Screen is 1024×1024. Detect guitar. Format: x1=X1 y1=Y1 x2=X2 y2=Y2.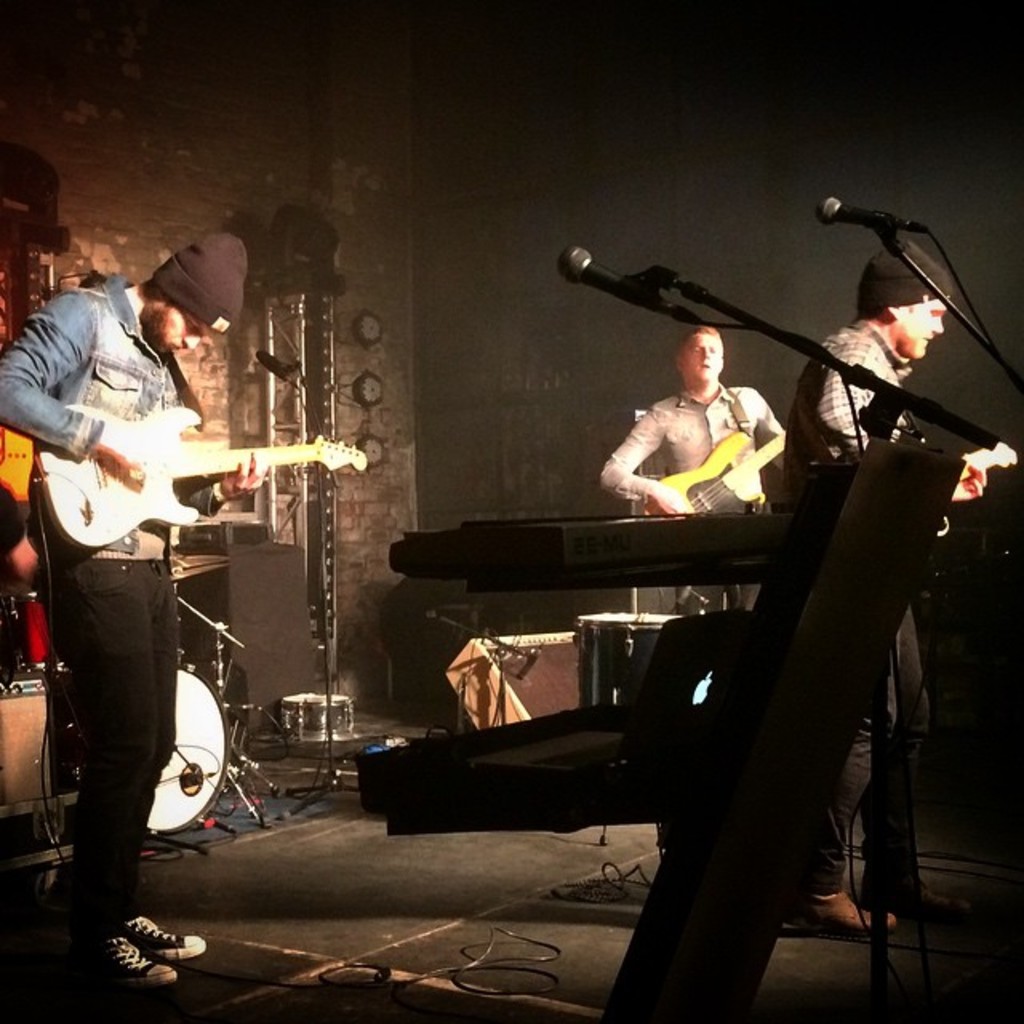
x1=40 y1=394 x2=387 y2=552.
